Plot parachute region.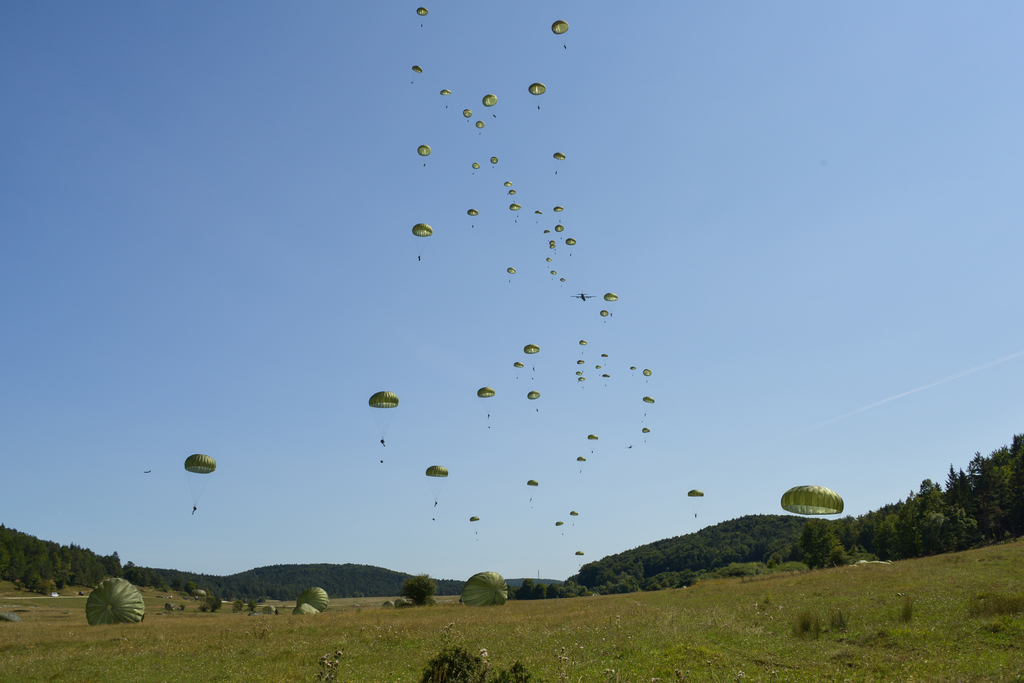
Plotted at x1=509 y1=205 x2=519 y2=223.
